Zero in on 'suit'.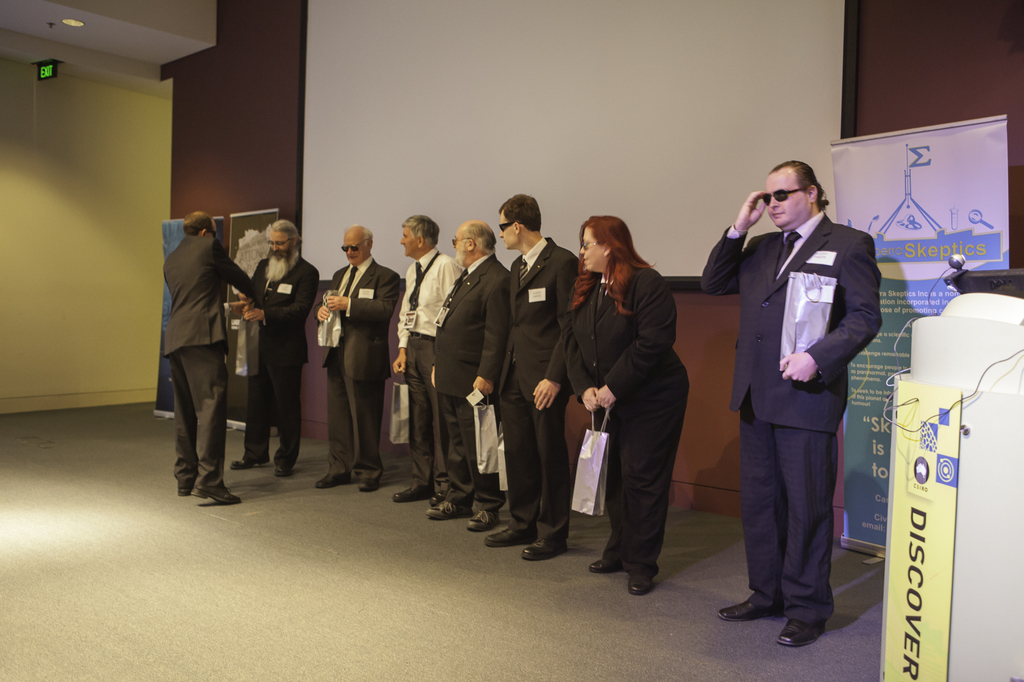
Zeroed in: [left=504, top=239, right=584, bottom=542].
